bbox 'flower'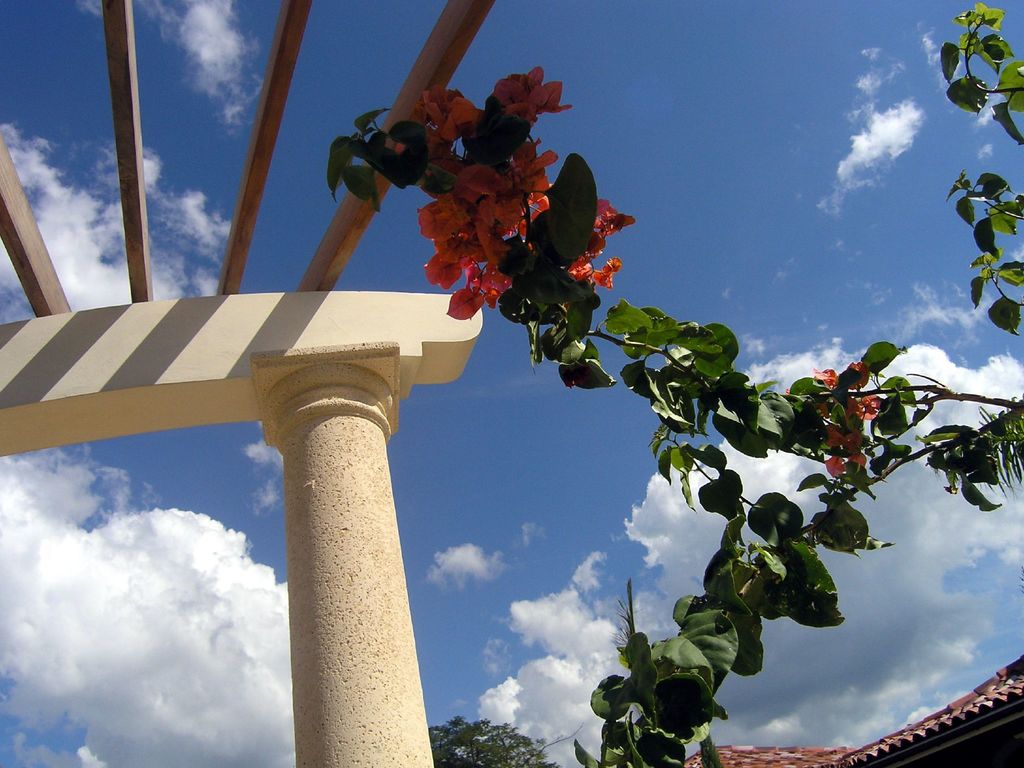
region(478, 56, 575, 125)
